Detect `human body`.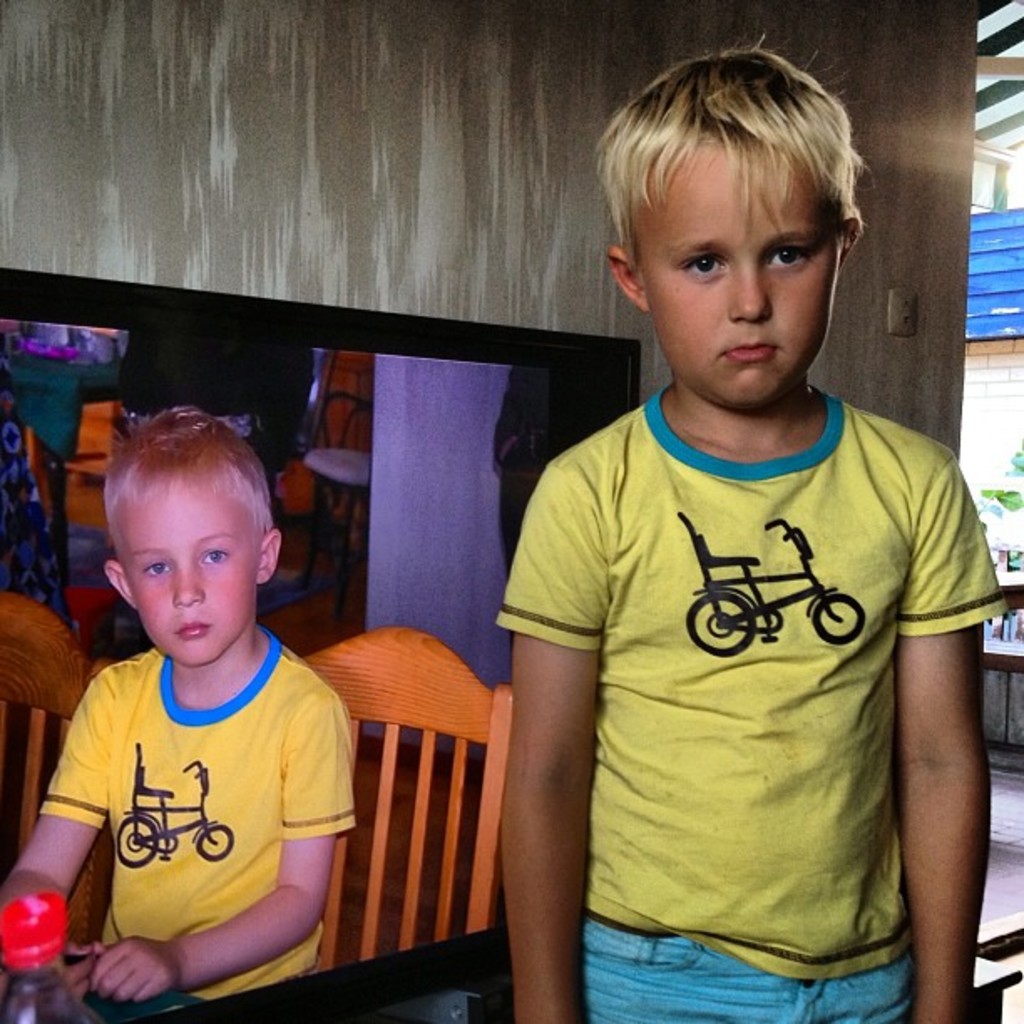
Detected at <bbox>490, 42, 1016, 1022</bbox>.
